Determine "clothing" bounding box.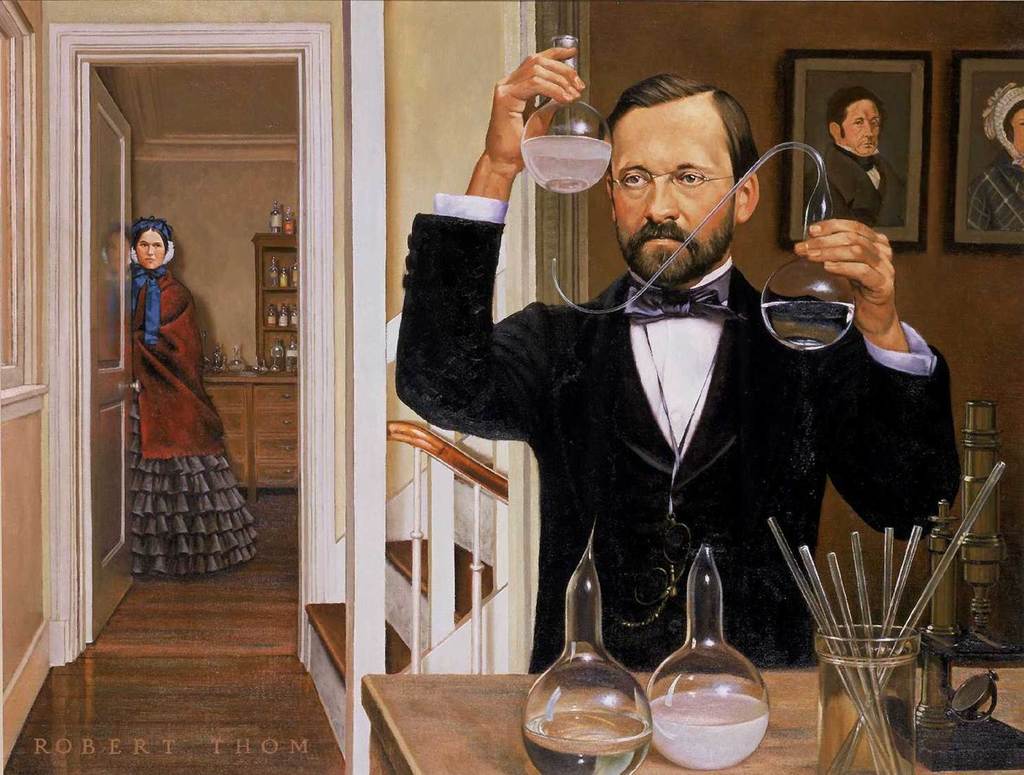
Determined: [395,191,960,674].
